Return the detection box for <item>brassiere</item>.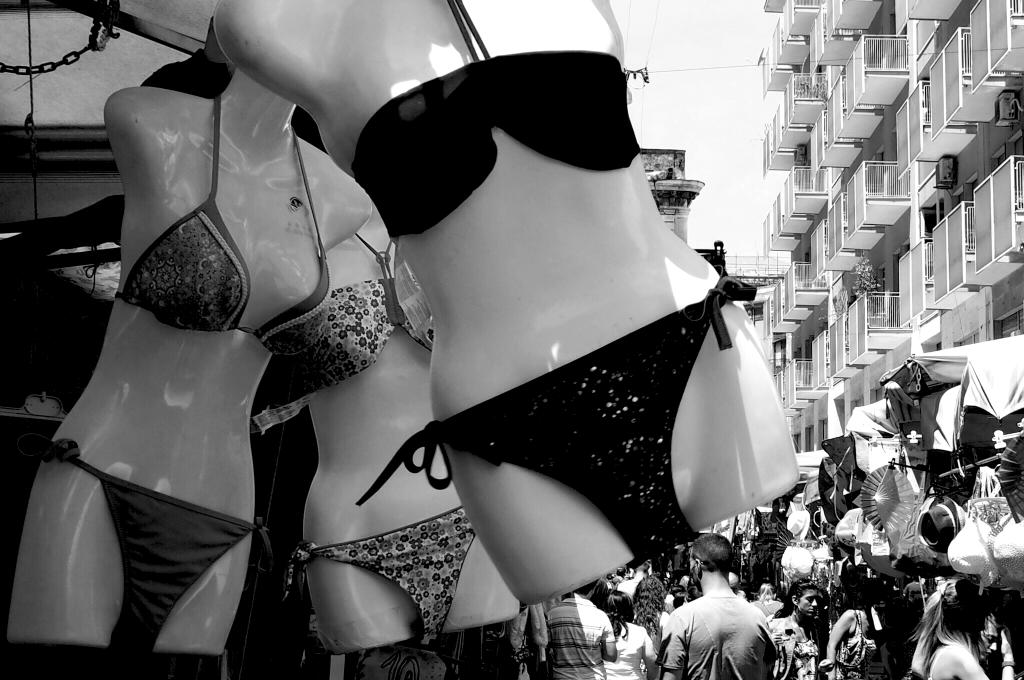
BBox(350, 0, 641, 242).
